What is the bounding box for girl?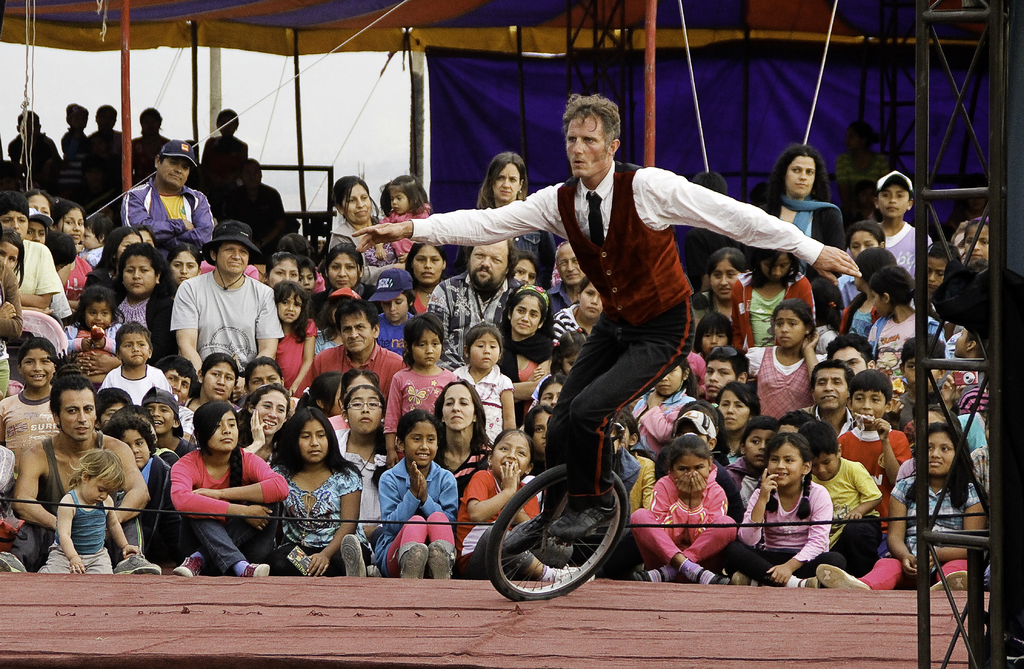
locate(954, 216, 996, 269).
